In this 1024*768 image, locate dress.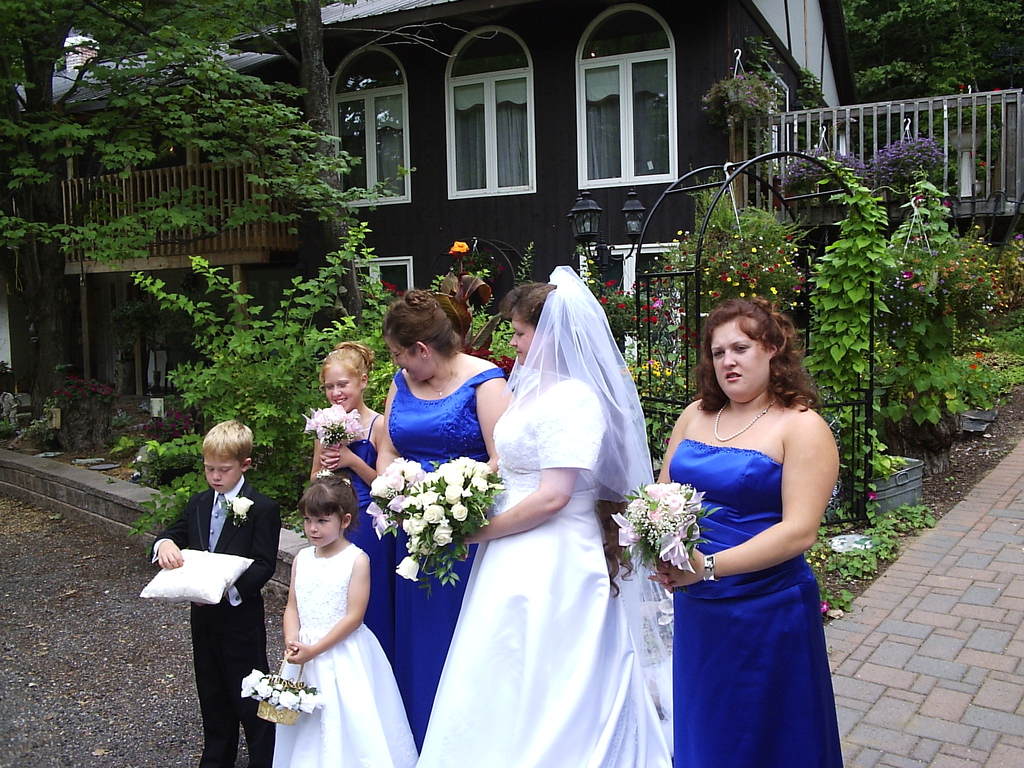
Bounding box: box(387, 367, 501, 746).
